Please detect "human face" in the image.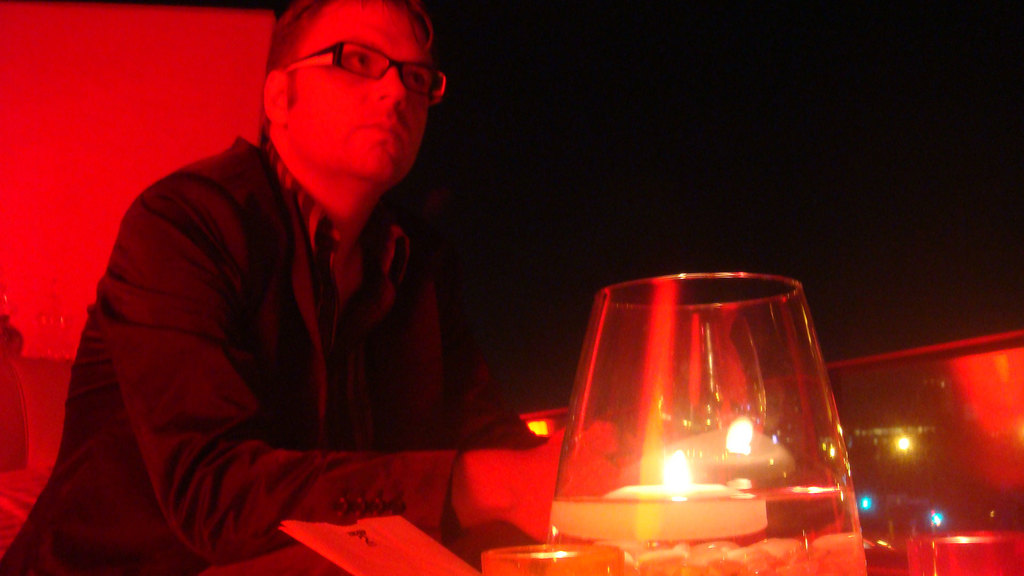
[x1=287, y1=0, x2=430, y2=175].
